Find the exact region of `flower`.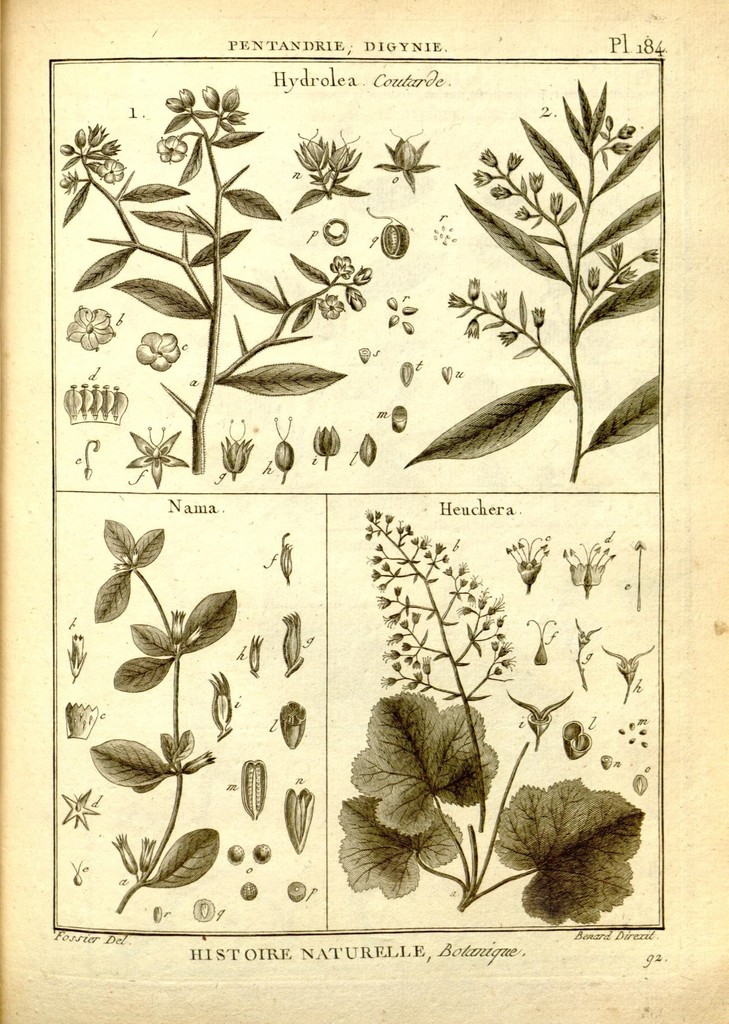
Exact region: x1=154 y1=134 x2=192 y2=161.
